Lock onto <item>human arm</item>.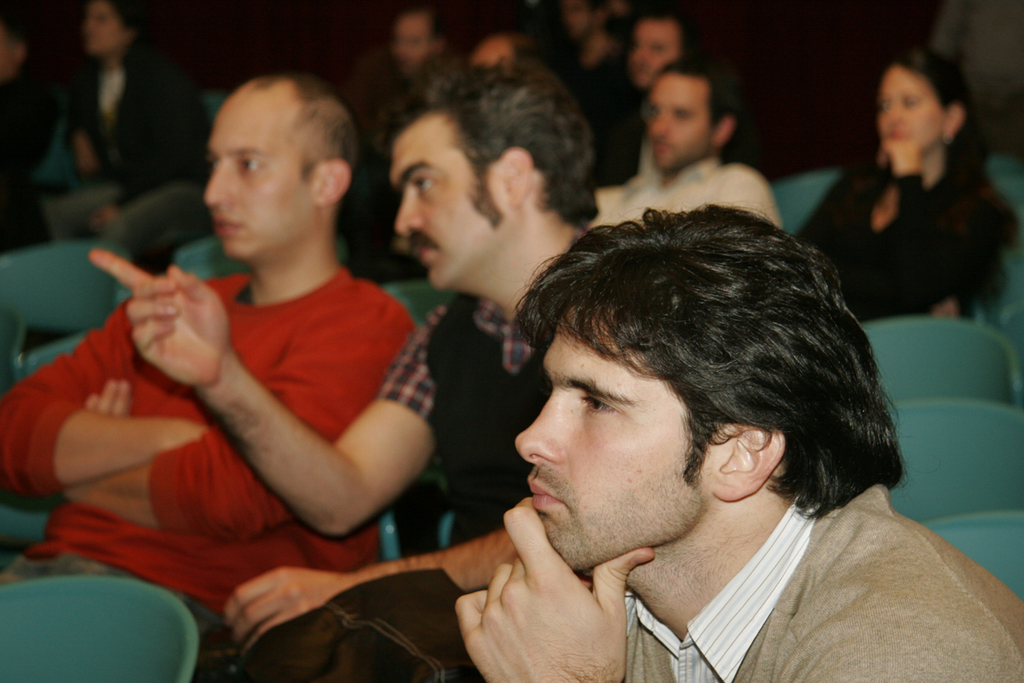
Locked: 220 528 526 648.
